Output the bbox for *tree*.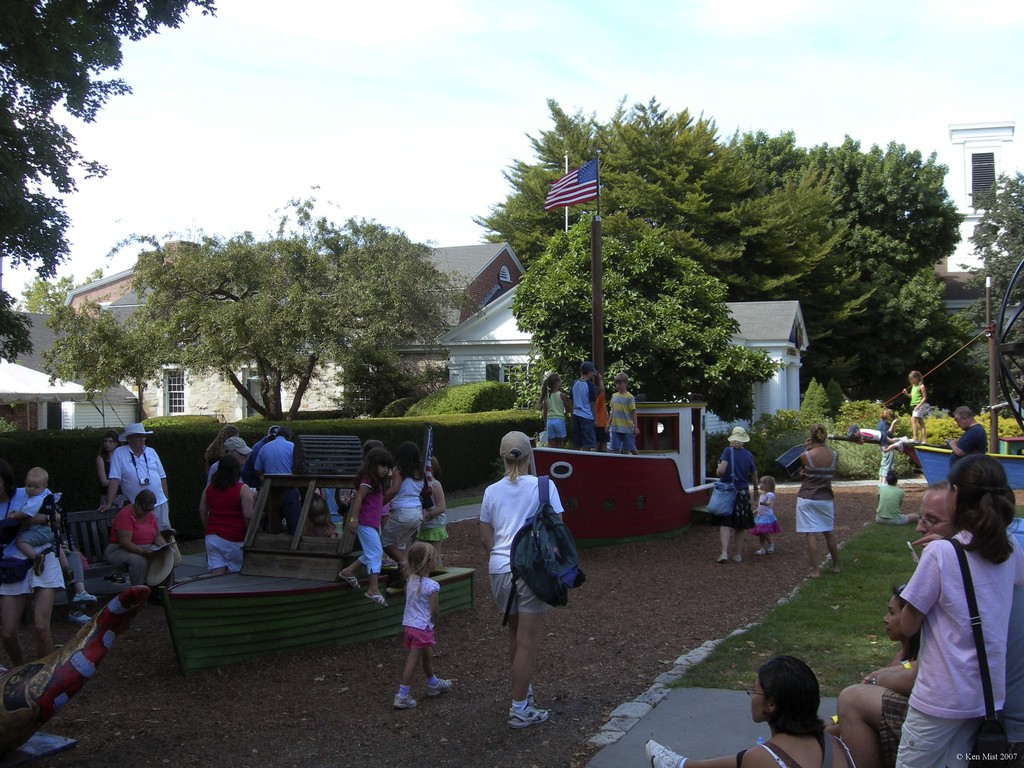
left=799, top=377, right=836, bottom=428.
